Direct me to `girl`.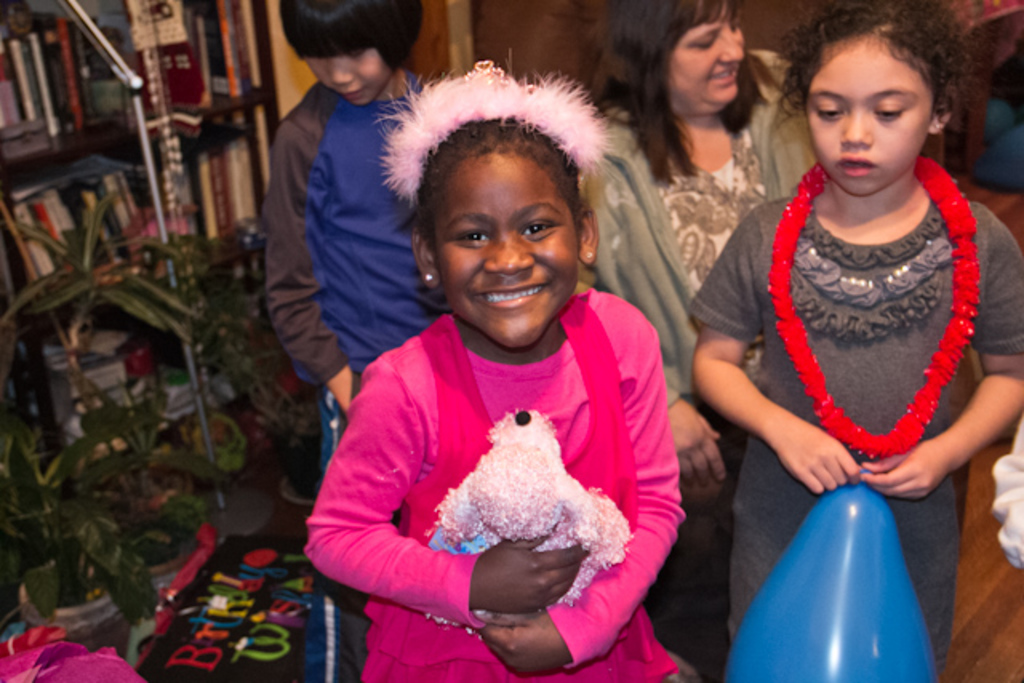
Direction: crop(301, 117, 670, 681).
